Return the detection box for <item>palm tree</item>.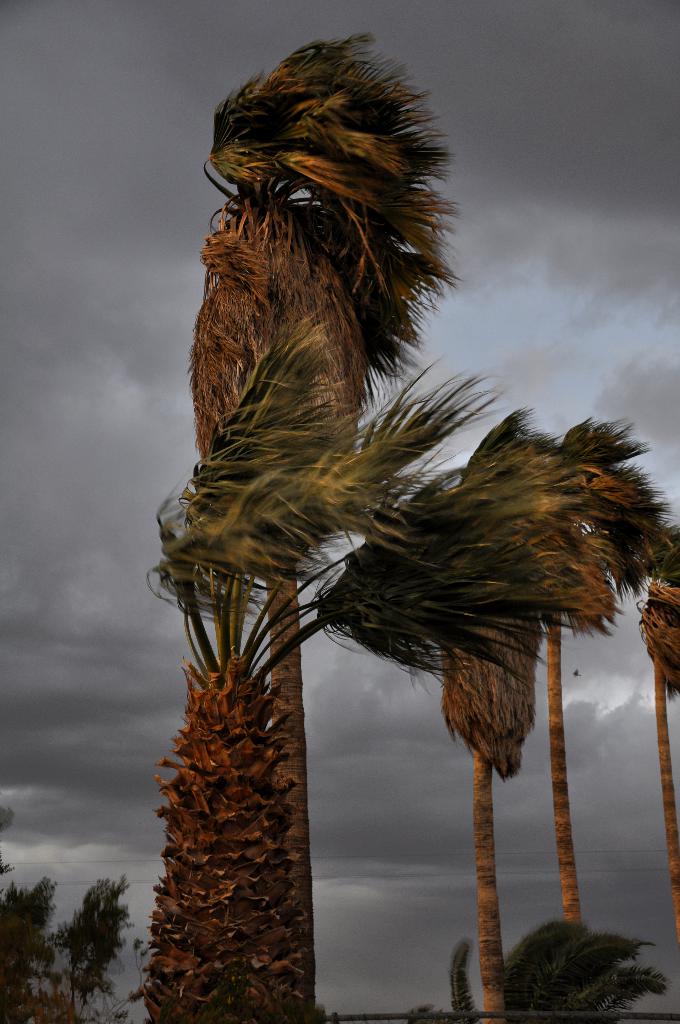
rect(130, 47, 617, 1023).
